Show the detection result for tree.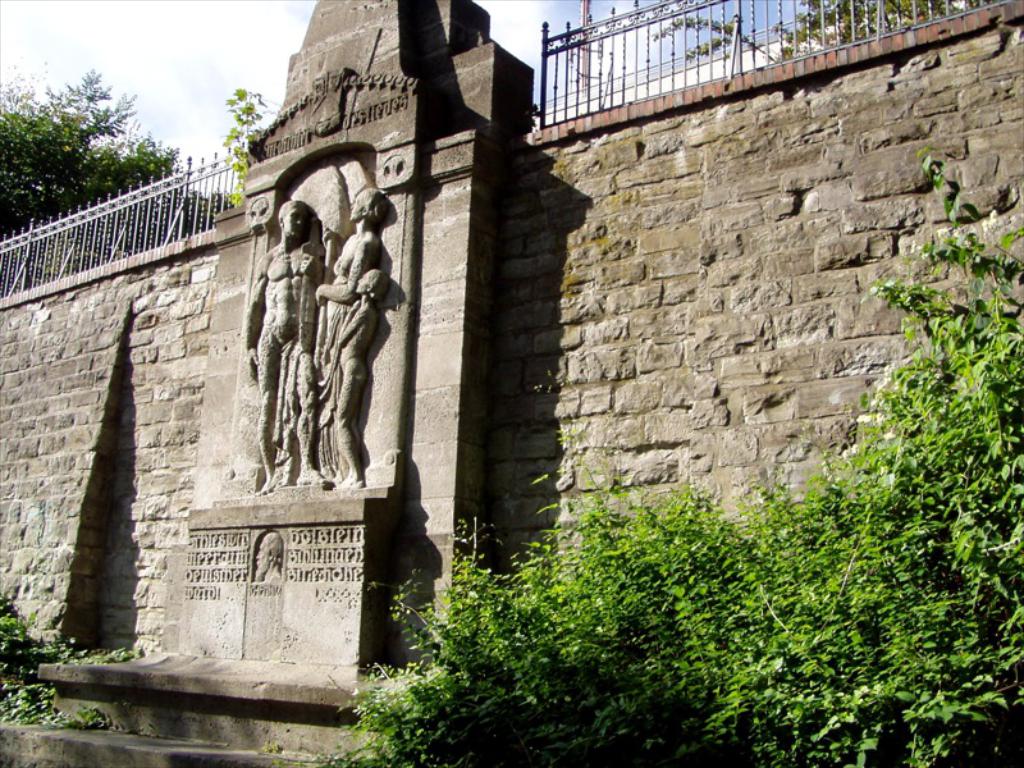
0/65/189/237.
